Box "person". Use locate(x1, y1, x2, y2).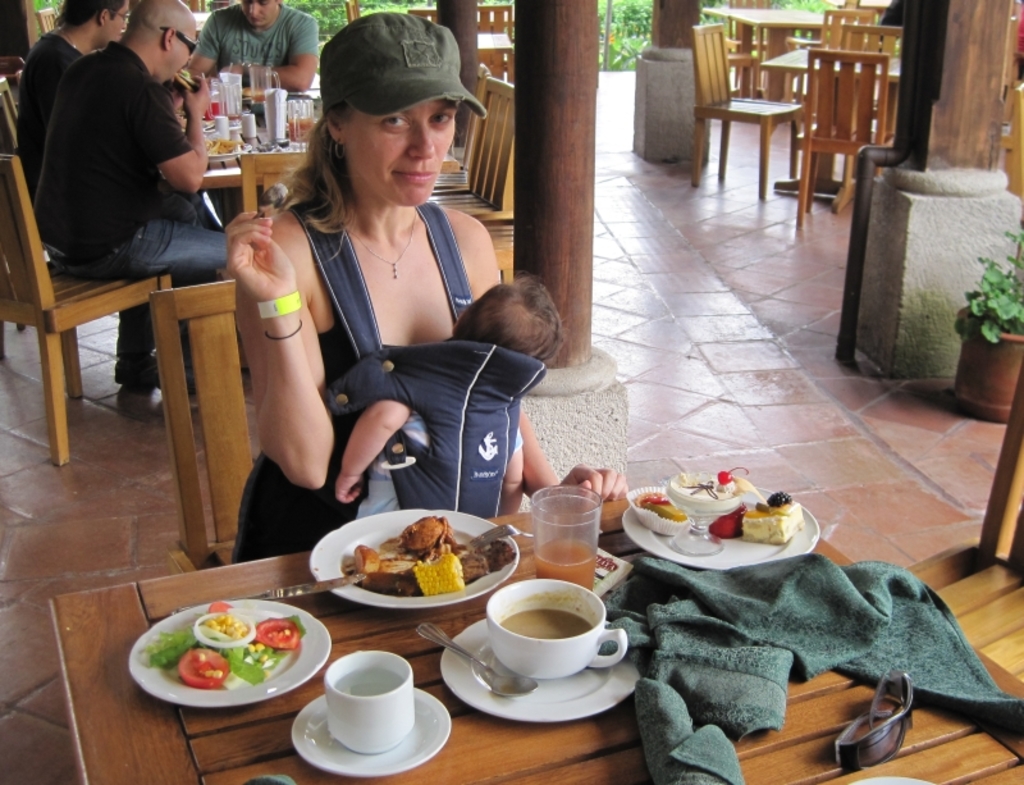
locate(189, 0, 325, 87).
